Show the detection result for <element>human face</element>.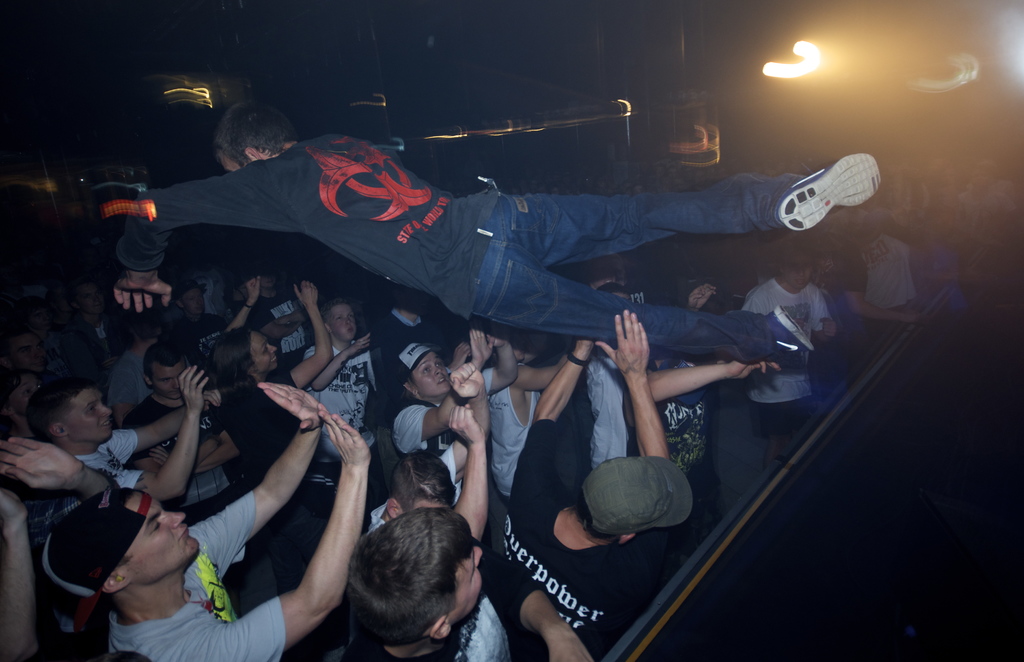
l=83, t=285, r=102, b=316.
